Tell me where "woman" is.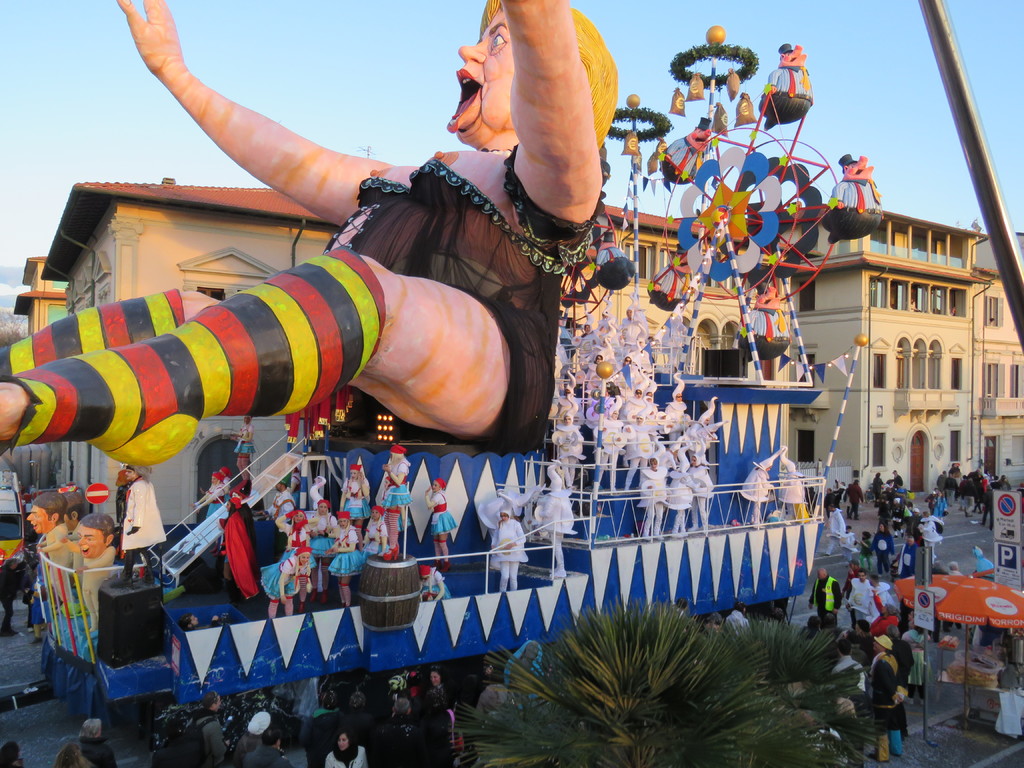
"woman" is at 58 746 91 767.
